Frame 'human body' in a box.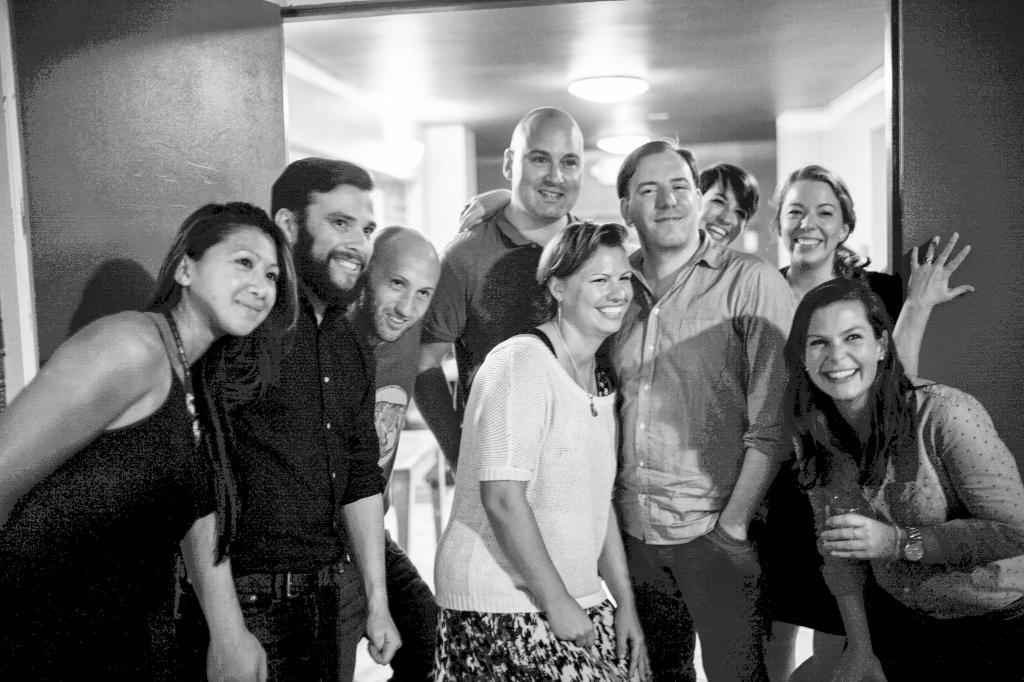
x1=614, y1=132, x2=804, y2=681.
